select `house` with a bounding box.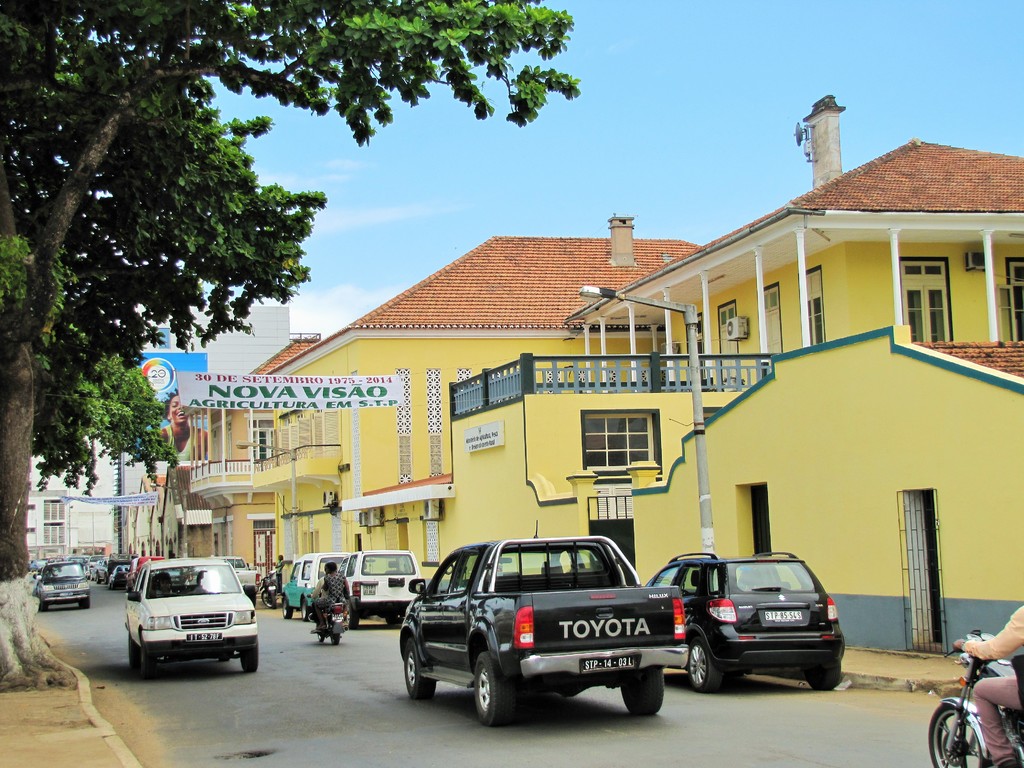
x1=253, y1=211, x2=699, y2=572.
